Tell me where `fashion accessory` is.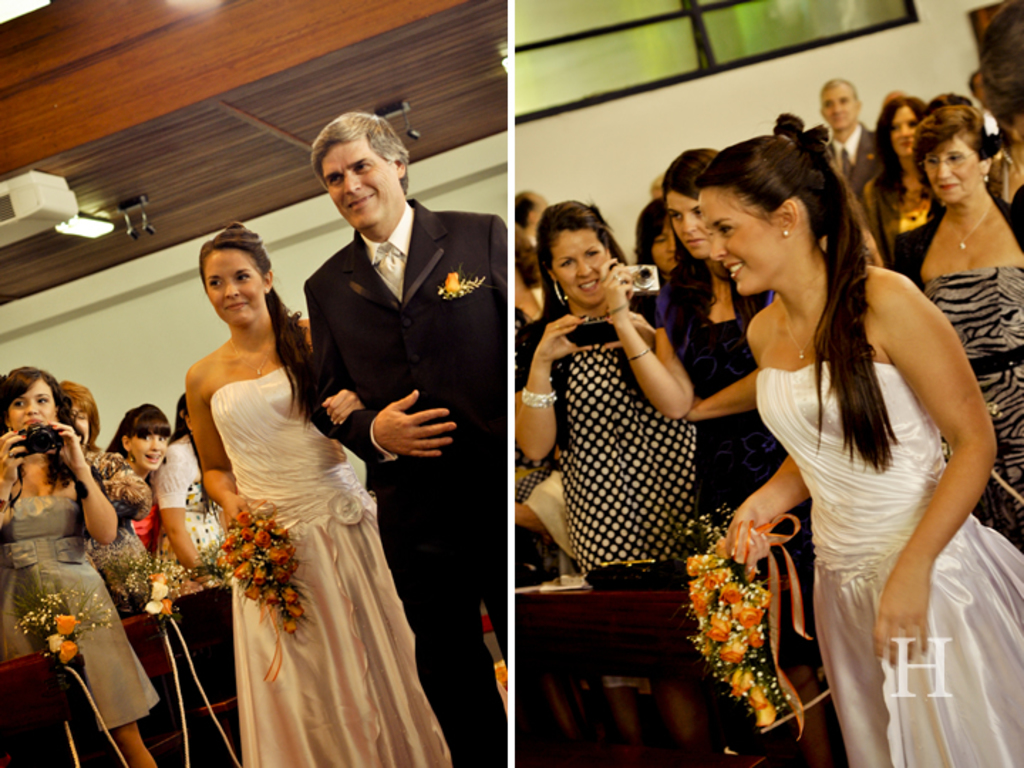
`fashion accessory` is at <region>610, 263, 626, 287</region>.
